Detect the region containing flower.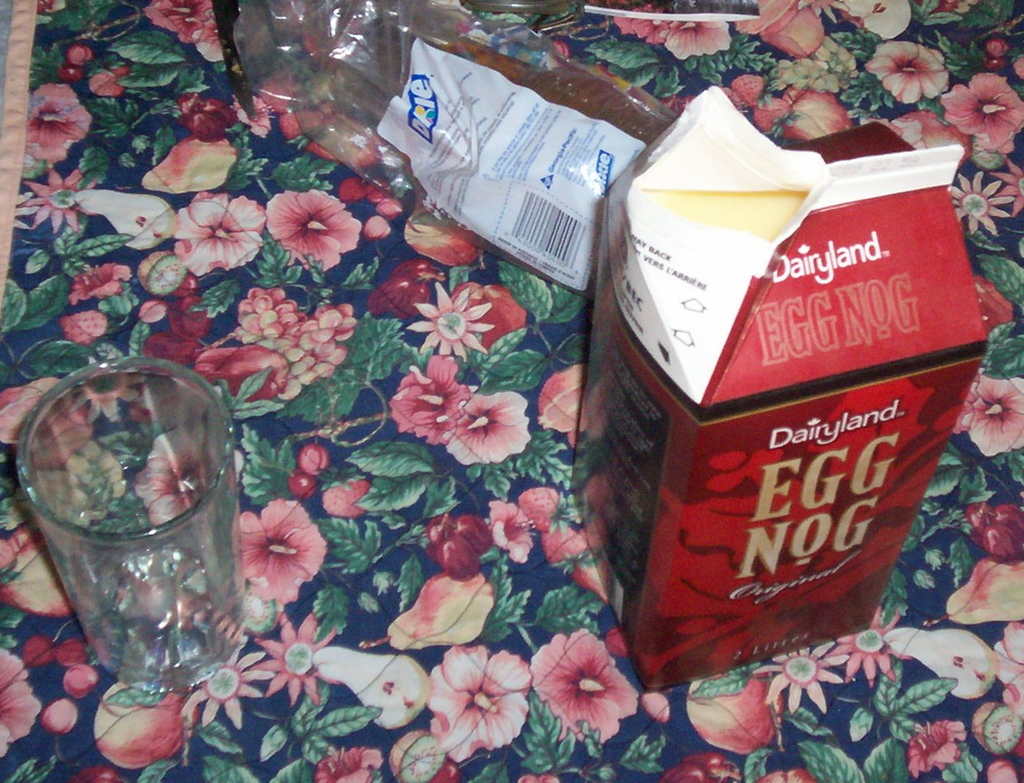
l=19, t=167, r=102, b=231.
